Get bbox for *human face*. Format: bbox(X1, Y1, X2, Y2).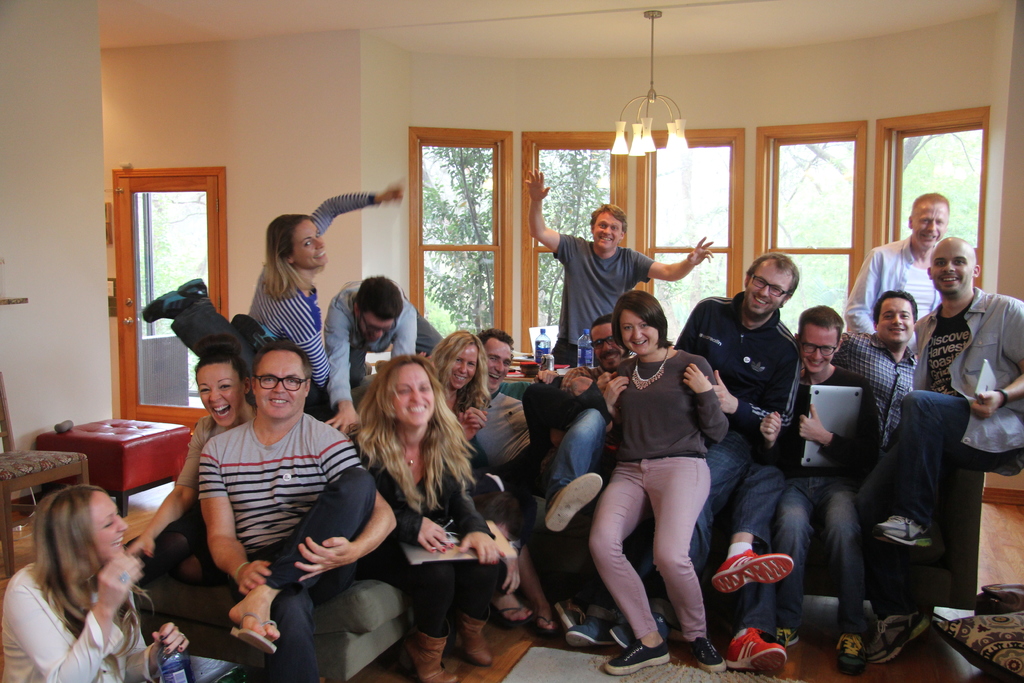
bbox(591, 322, 627, 370).
